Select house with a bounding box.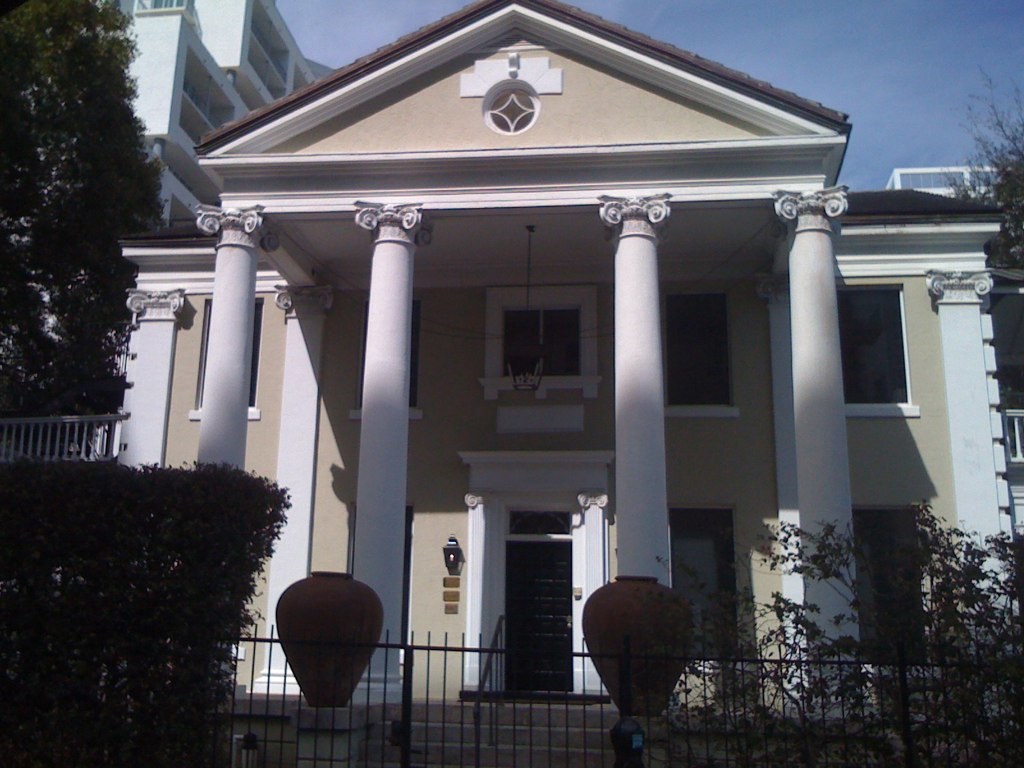
121, 0, 331, 232.
